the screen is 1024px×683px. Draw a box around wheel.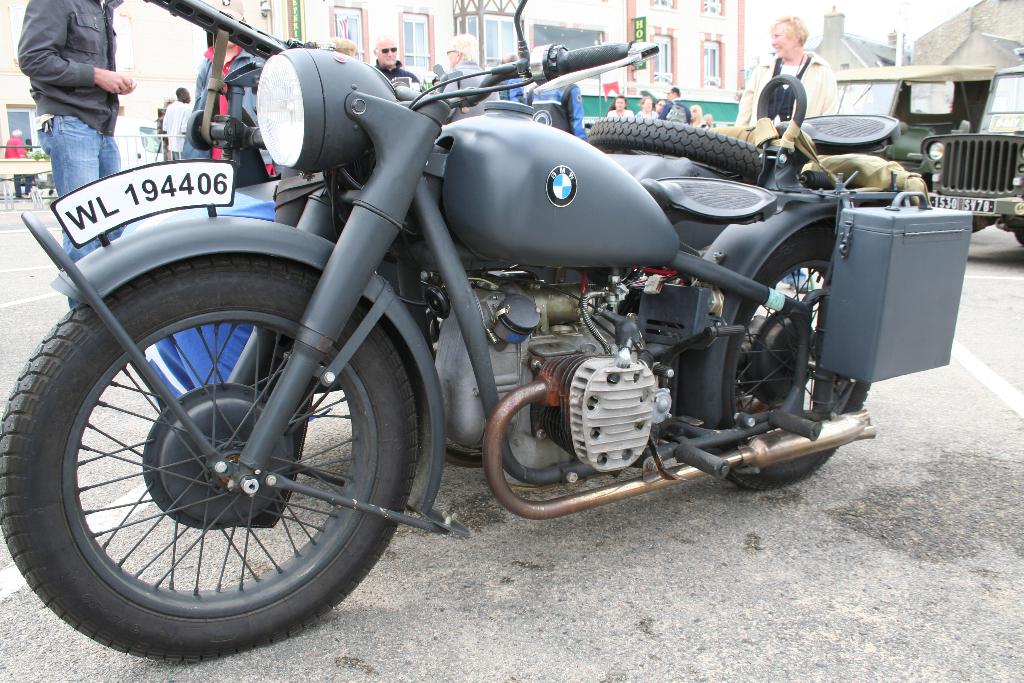
[x1=0, y1=255, x2=419, y2=664].
